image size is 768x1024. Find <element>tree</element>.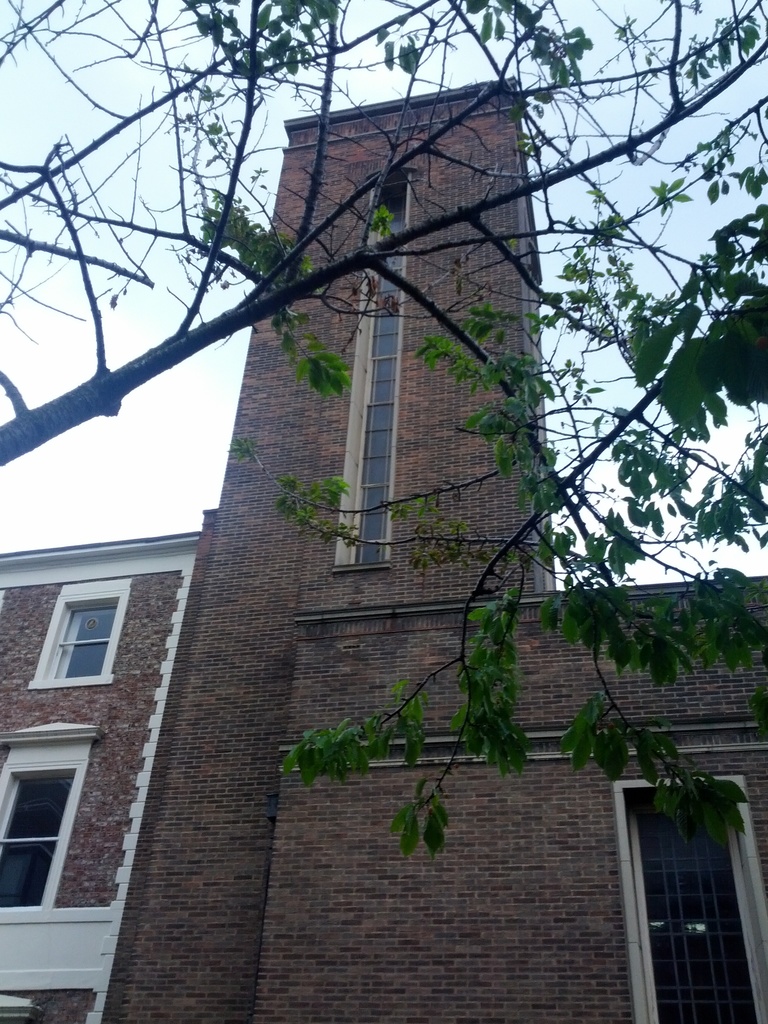
box=[0, 0, 767, 858].
